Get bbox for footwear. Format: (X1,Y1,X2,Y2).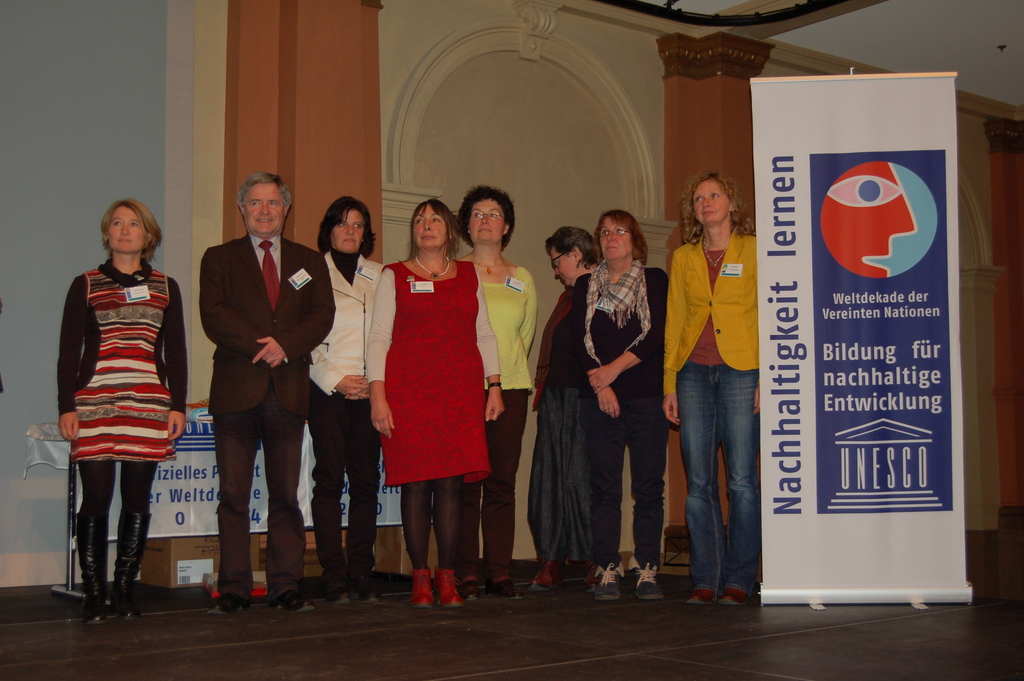
(351,569,383,603).
